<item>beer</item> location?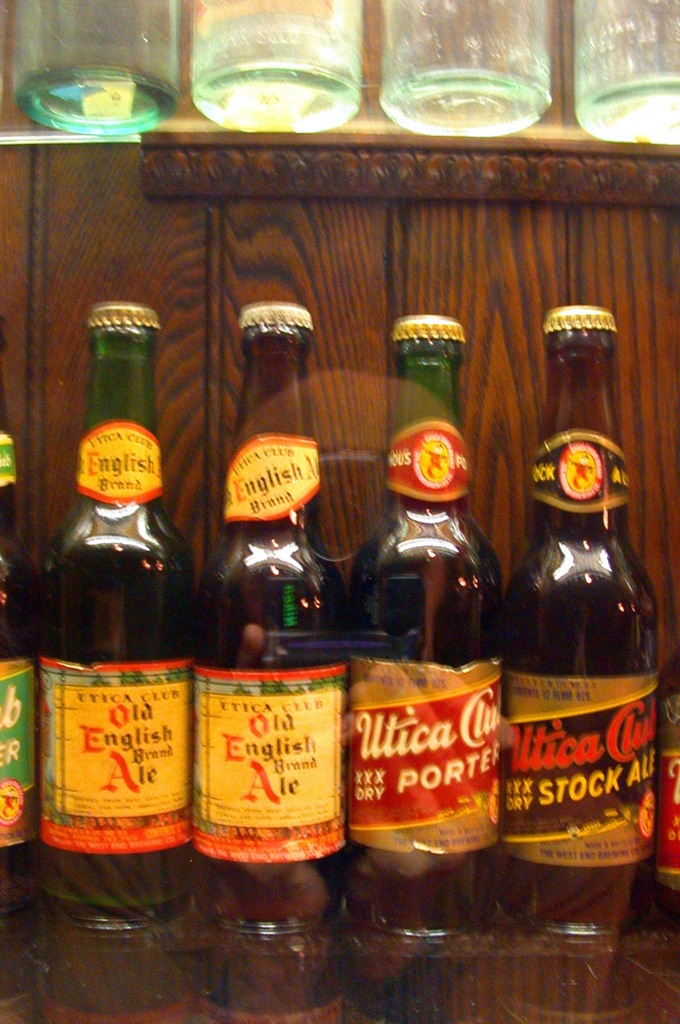
crop(506, 282, 645, 1022)
